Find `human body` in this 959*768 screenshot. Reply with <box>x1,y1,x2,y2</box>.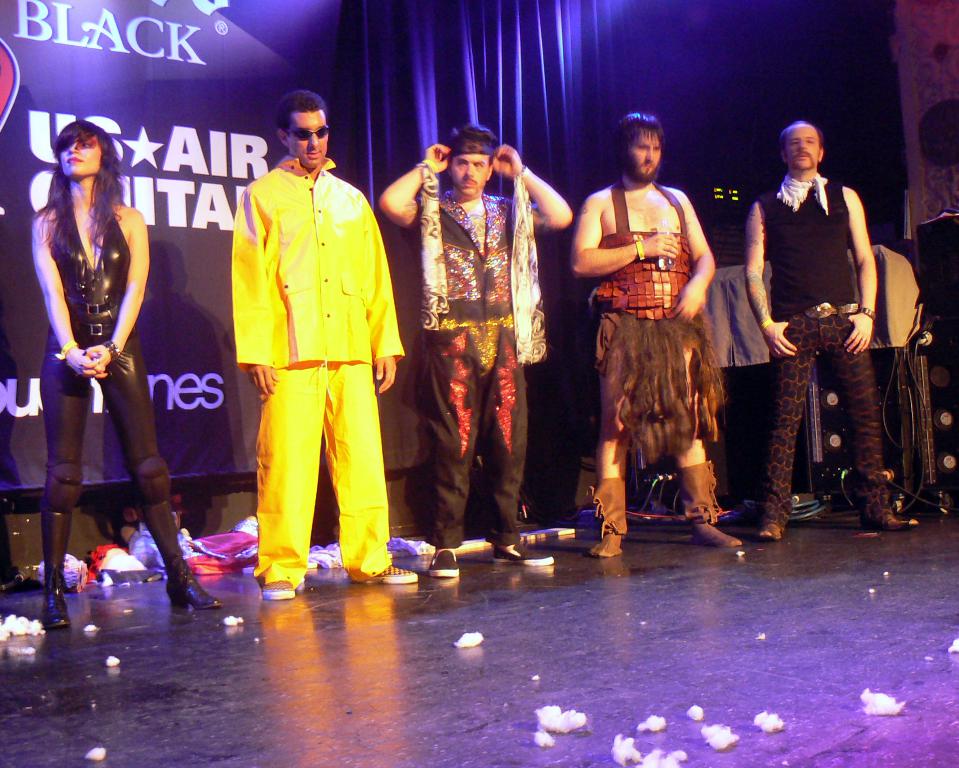
<box>227,94,412,607</box>.
